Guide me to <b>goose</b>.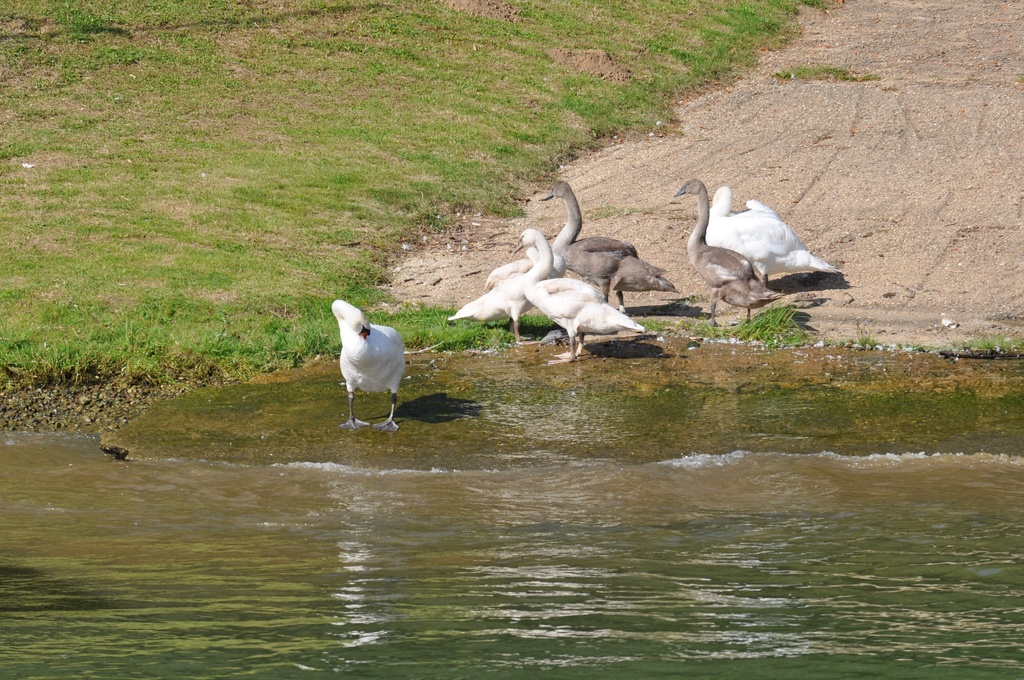
Guidance: (left=332, top=299, right=408, bottom=434).
